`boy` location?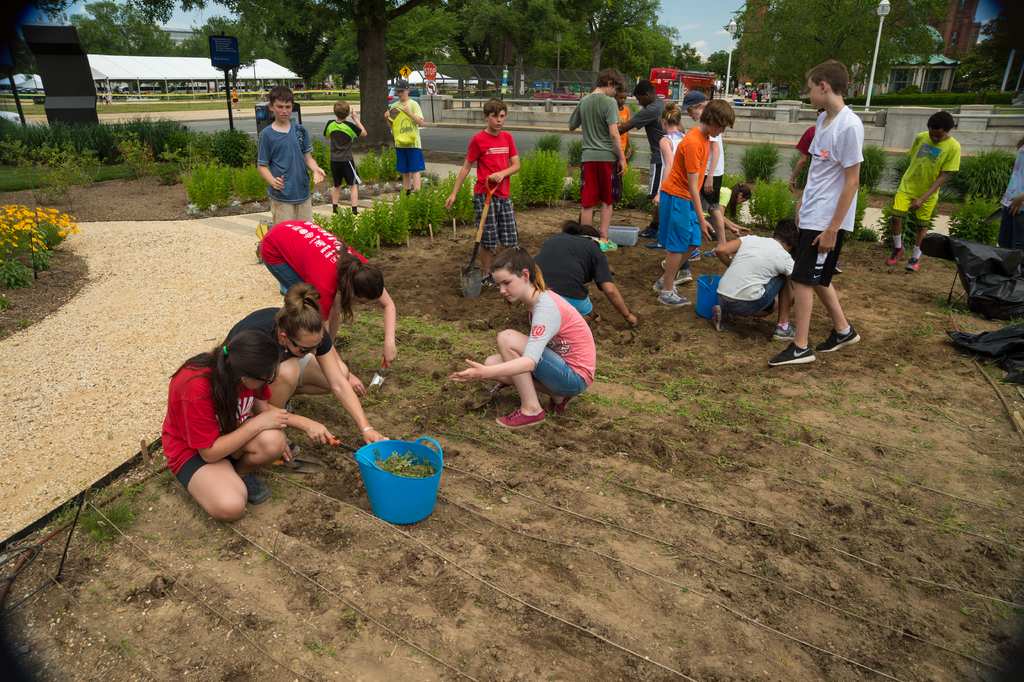
{"left": 444, "top": 96, "right": 520, "bottom": 287}
